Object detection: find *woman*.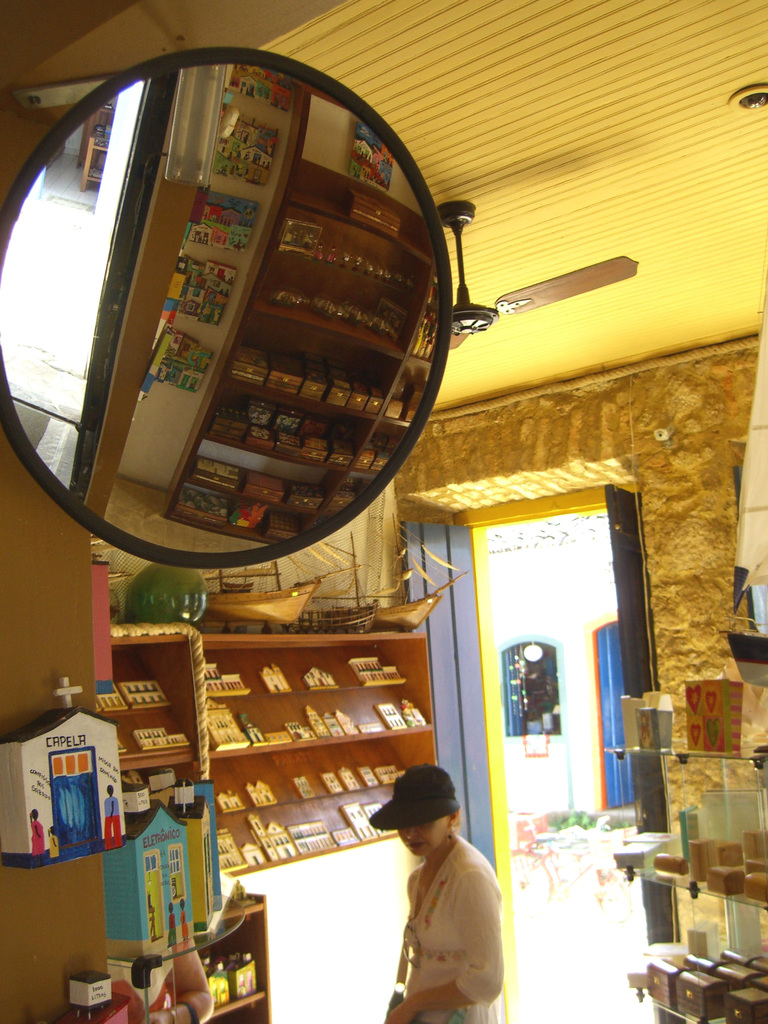
left=31, top=806, right=47, bottom=855.
